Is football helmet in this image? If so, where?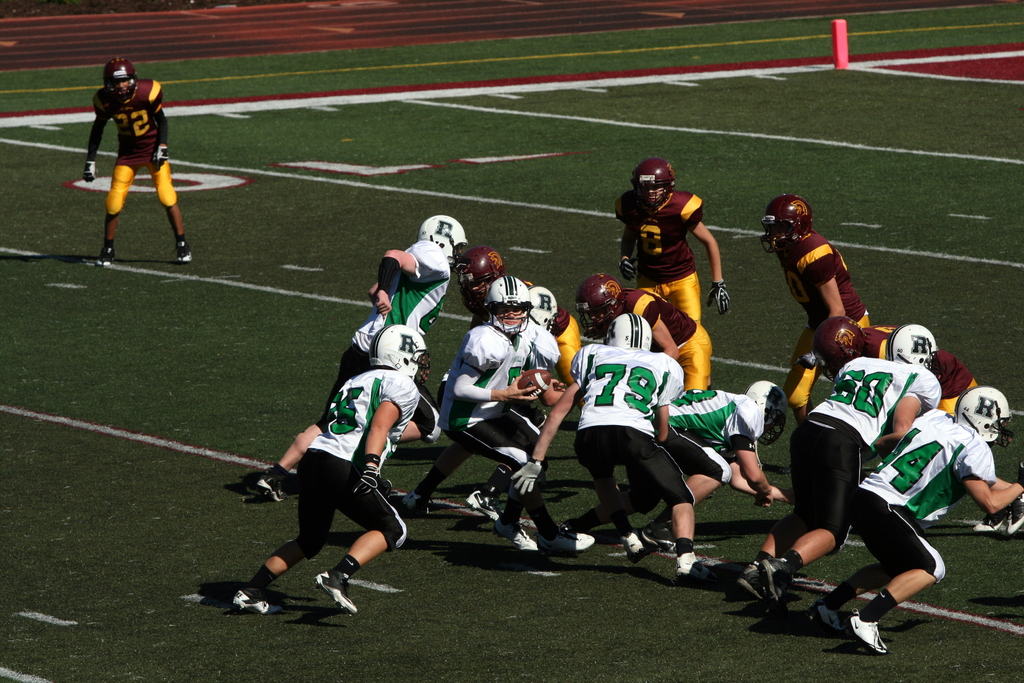
Yes, at left=577, top=273, right=624, bottom=340.
